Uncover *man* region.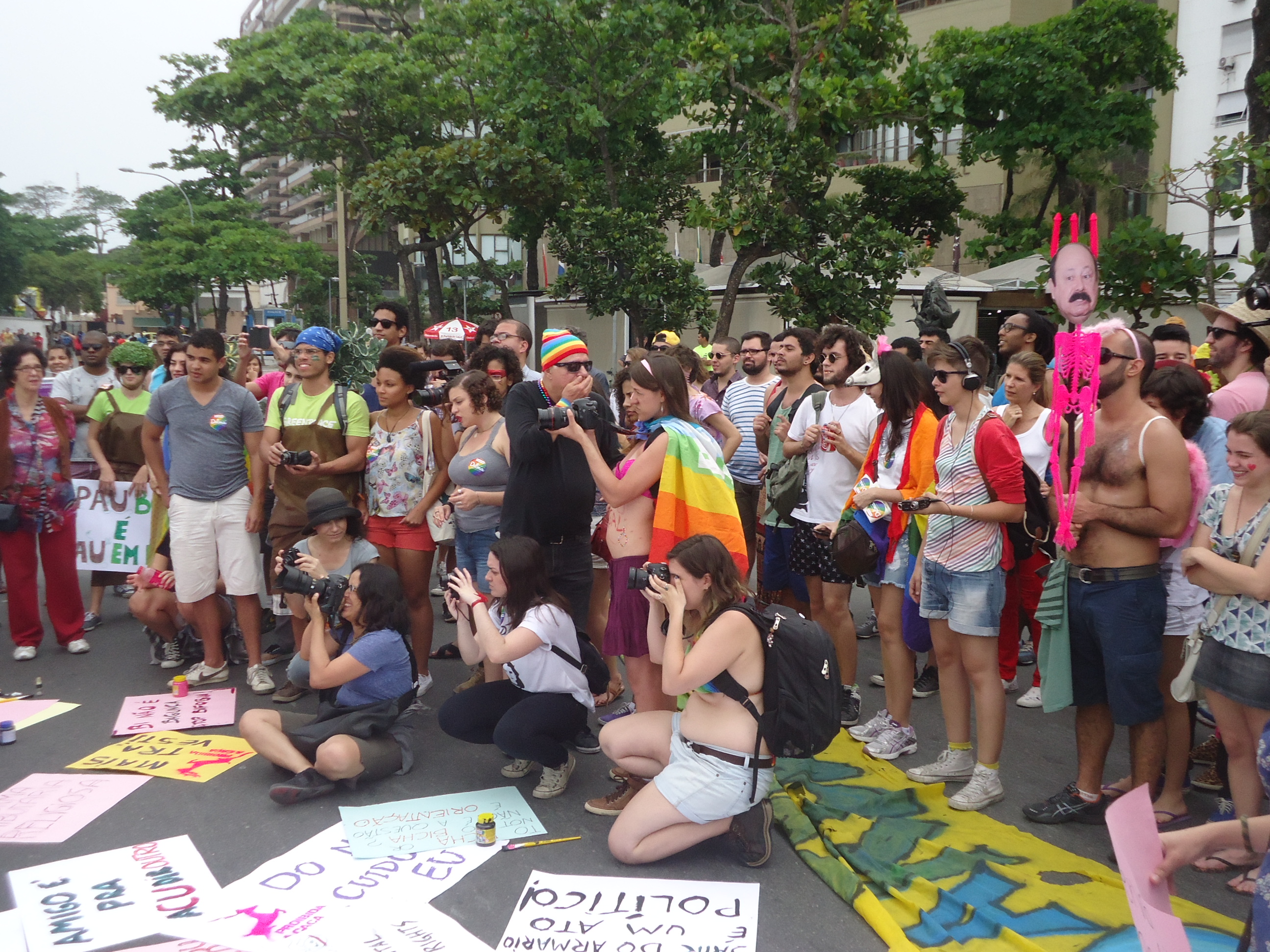
Uncovered: x1=342, y1=164, x2=363, y2=198.
